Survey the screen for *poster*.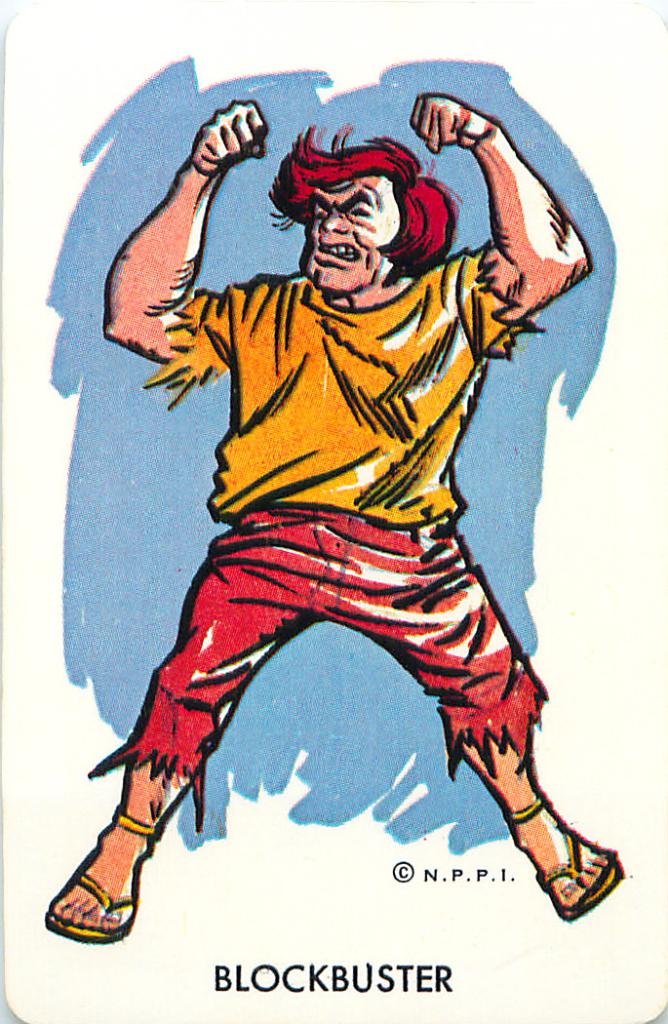
Survey found: 0/0/667/1023.
